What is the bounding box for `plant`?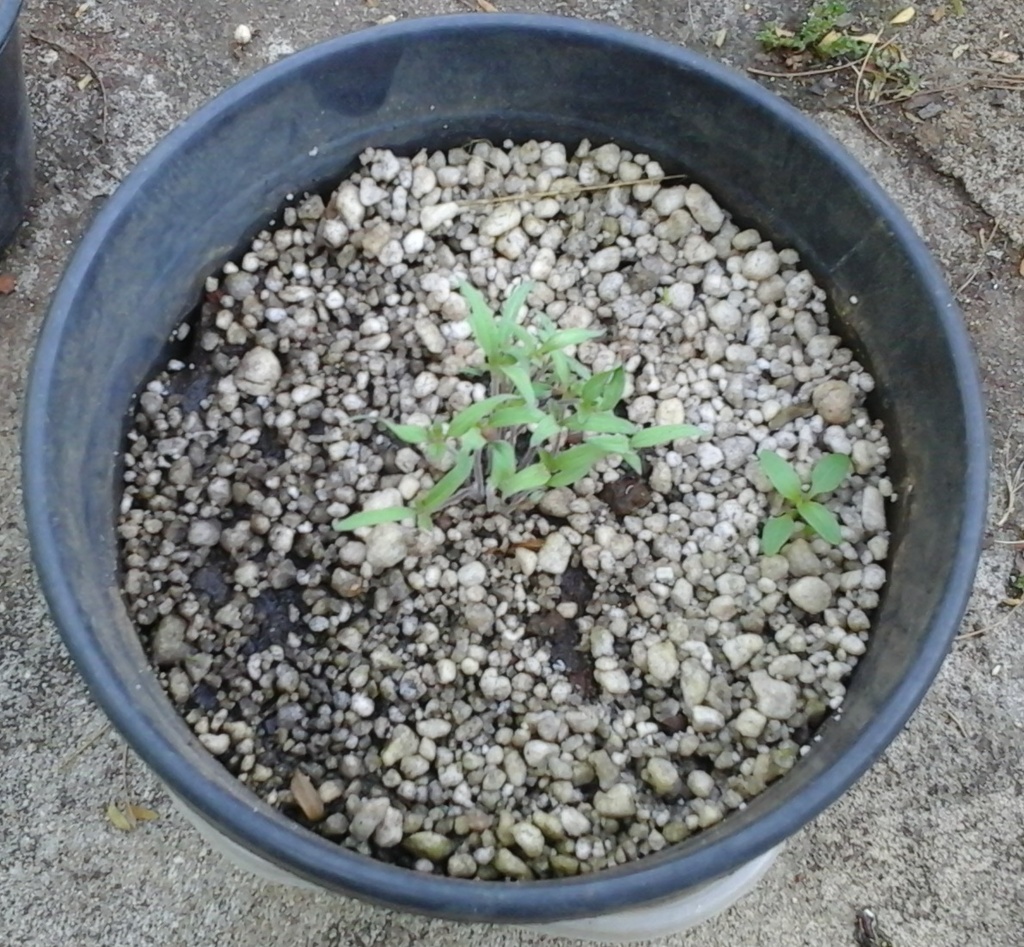
region(755, 0, 874, 64).
